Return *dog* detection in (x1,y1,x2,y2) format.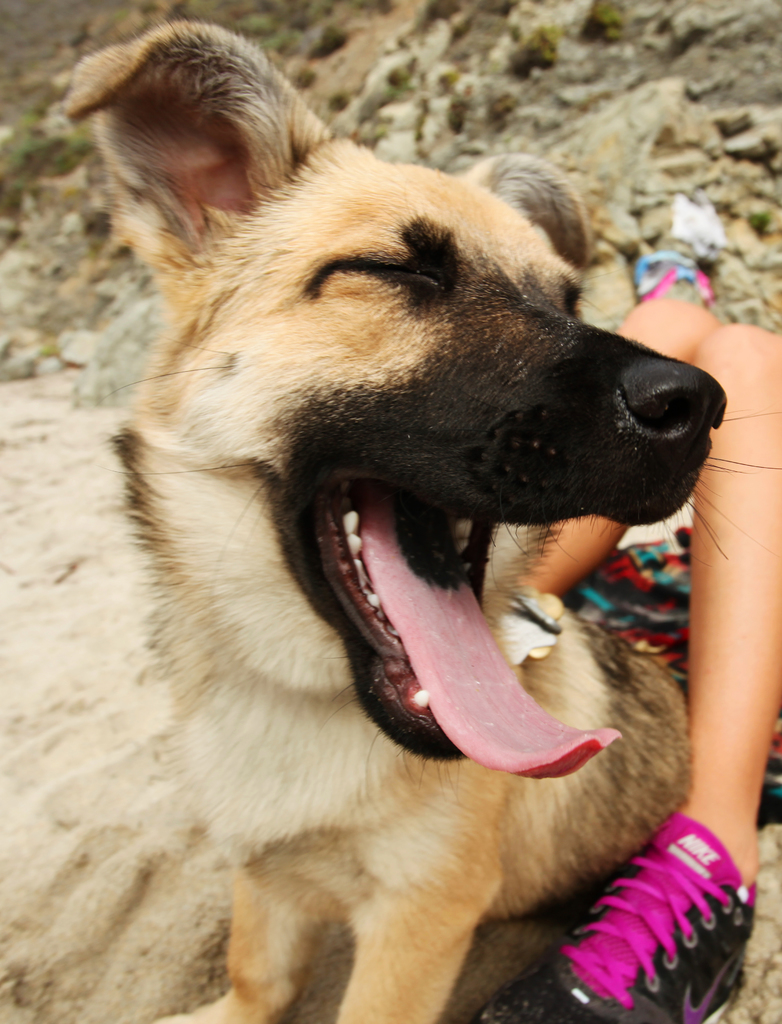
(52,16,781,1023).
